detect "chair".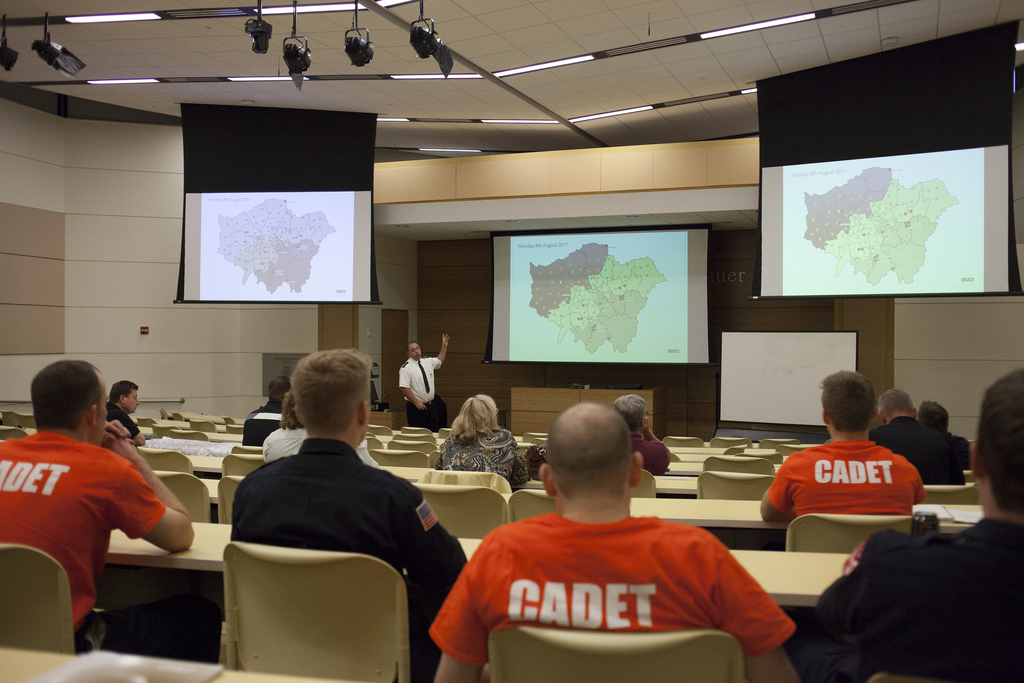
Detected at {"x1": 398, "y1": 486, "x2": 508, "y2": 539}.
